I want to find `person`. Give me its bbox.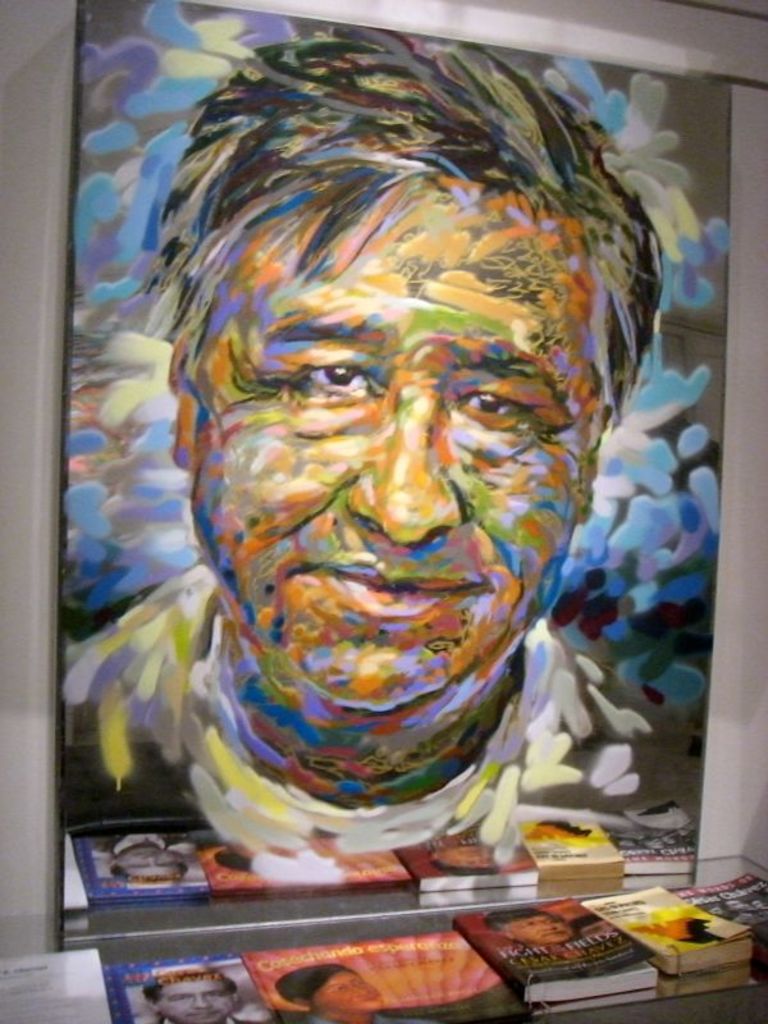
left=481, top=902, right=613, bottom=963.
